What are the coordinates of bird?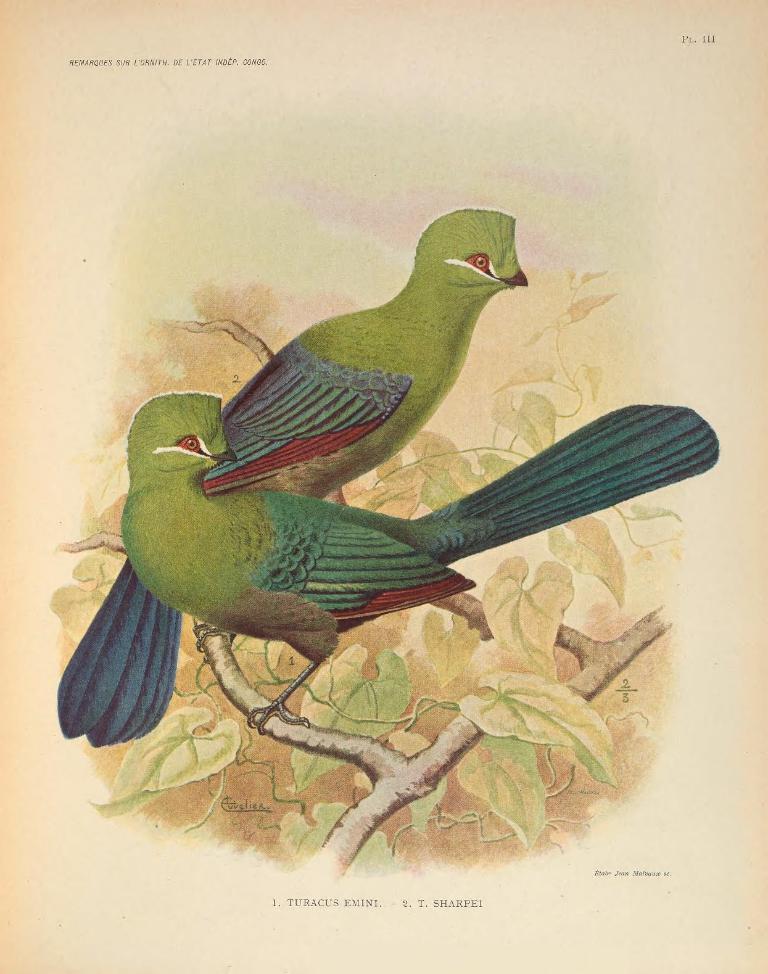
{"x1": 120, "y1": 390, "x2": 719, "y2": 740}.
